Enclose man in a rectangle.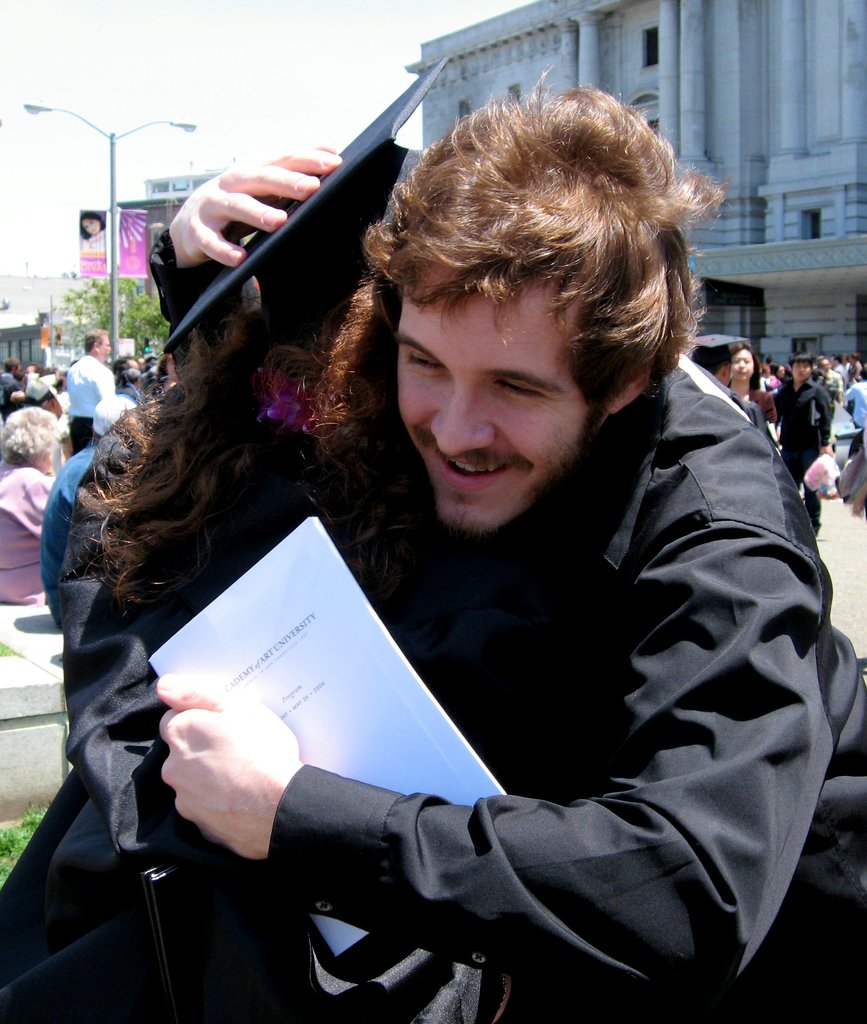
bbox(73, 74, 866, 1010).
